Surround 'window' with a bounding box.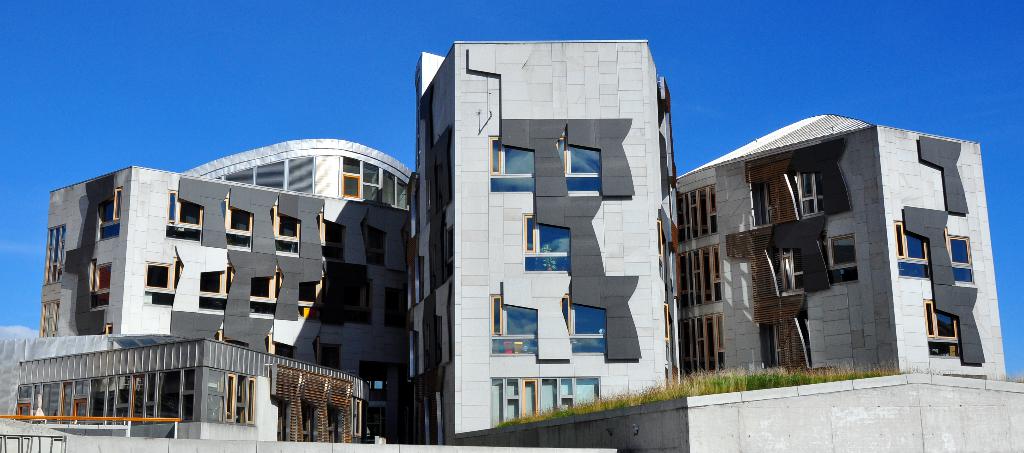
l=554, t=136, r=604, b=191.
